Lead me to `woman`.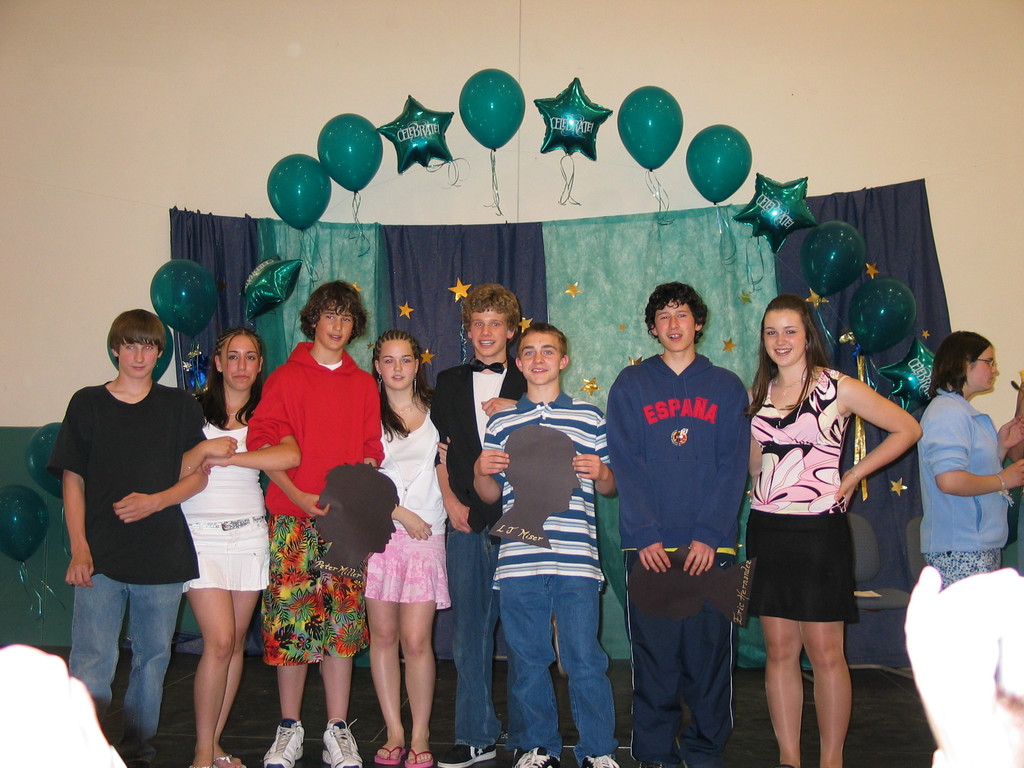
Lead to [left=913, top=331, right=1023, bottom=590].
